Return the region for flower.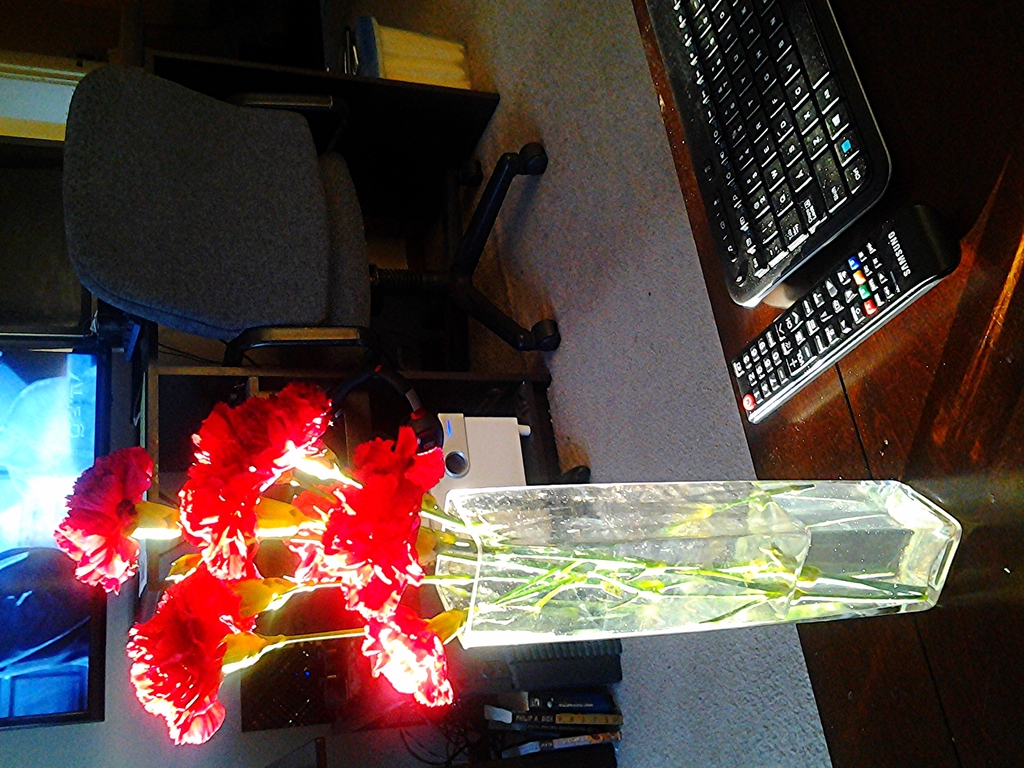
bbox=(151, 560, 330, 636).
